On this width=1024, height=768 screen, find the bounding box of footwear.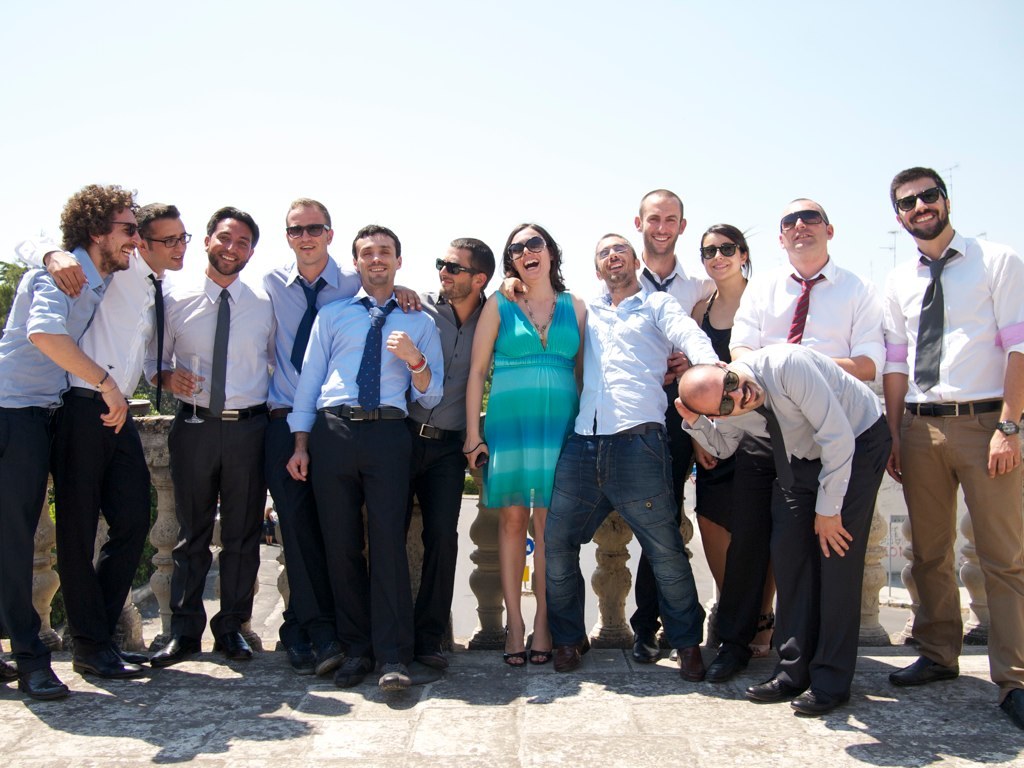
Bounding box: 287,640,315,672.
